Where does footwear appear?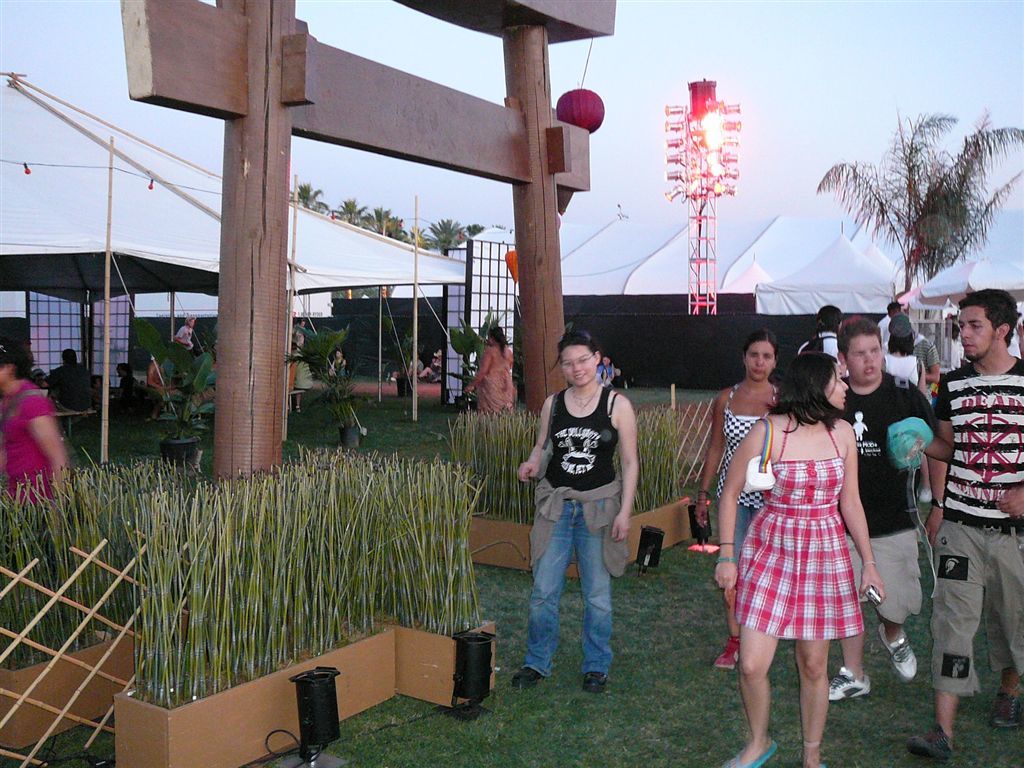
Appears at (892,717,947,756).
